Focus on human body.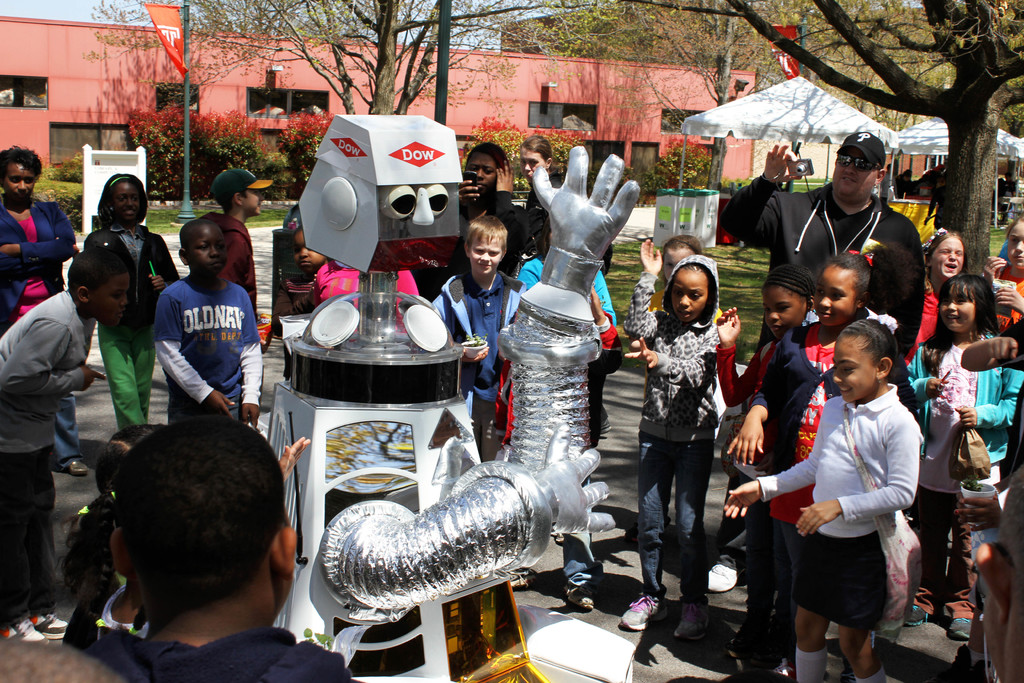
Focused at rect(896, 226, 967, 377).
